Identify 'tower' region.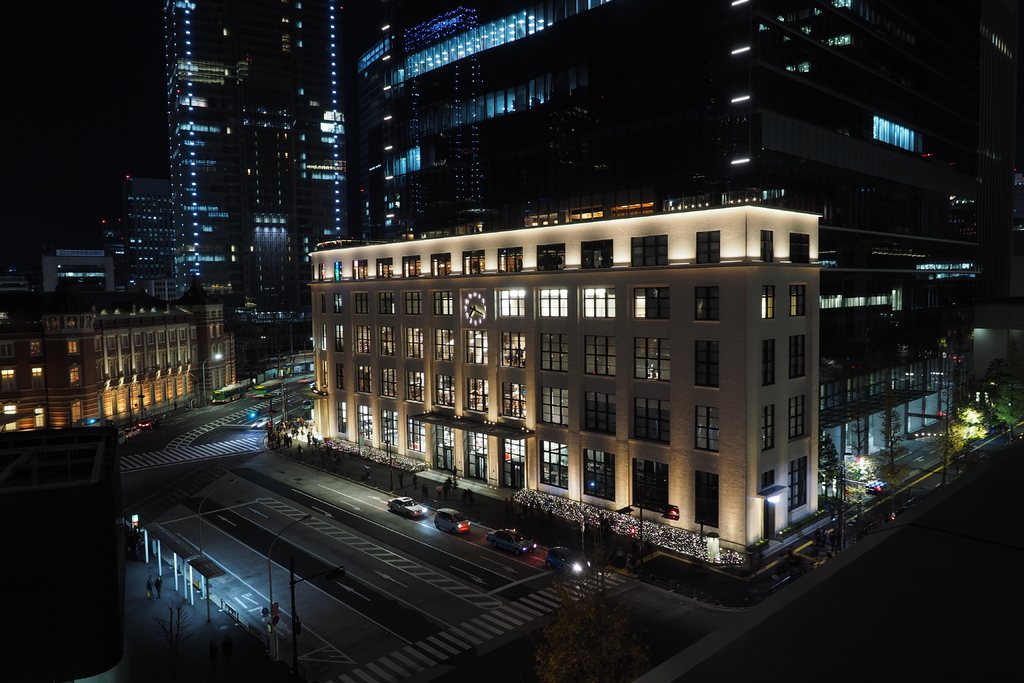
Region: 179 0 340 369.
